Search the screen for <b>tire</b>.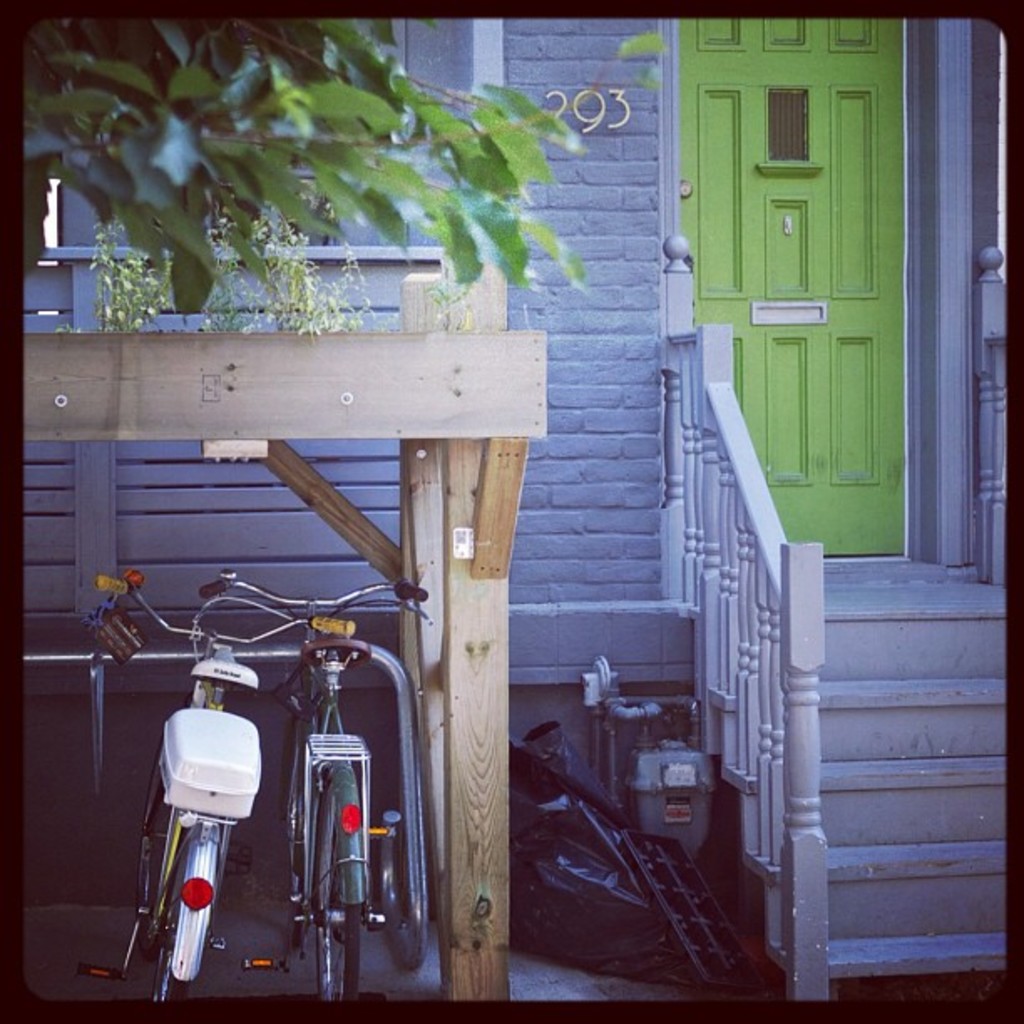
Found at select_region(311, 788, 363, 1014).
